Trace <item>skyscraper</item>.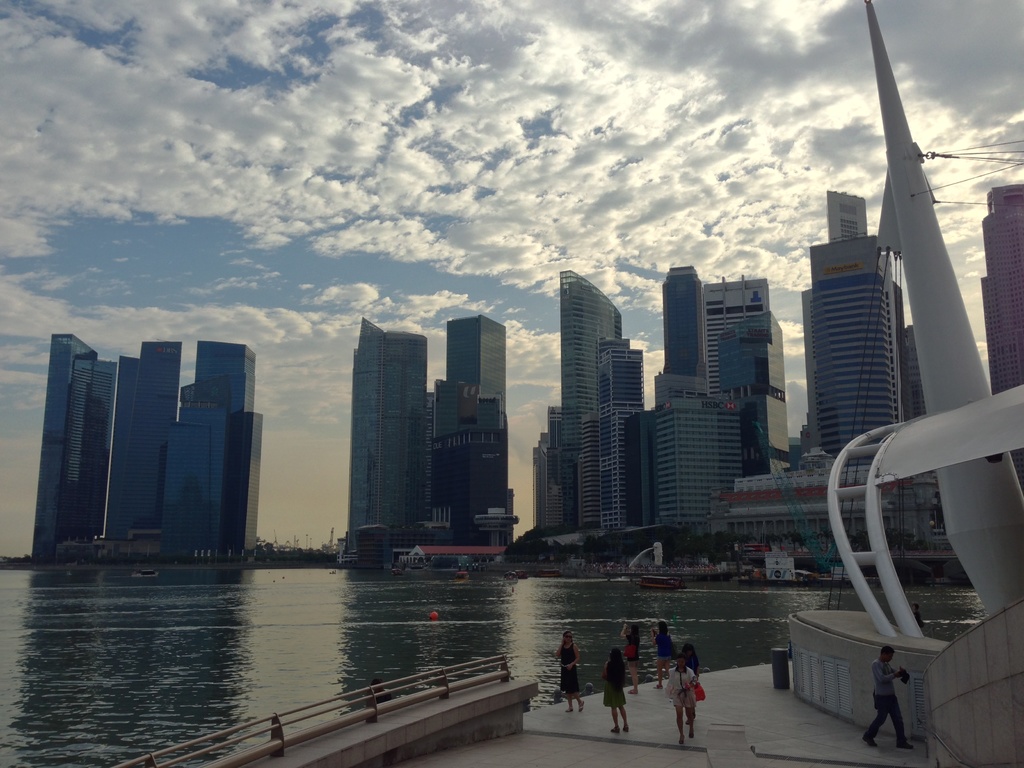
Traced to x1=182, y1=342, x2=262, y2=549.
